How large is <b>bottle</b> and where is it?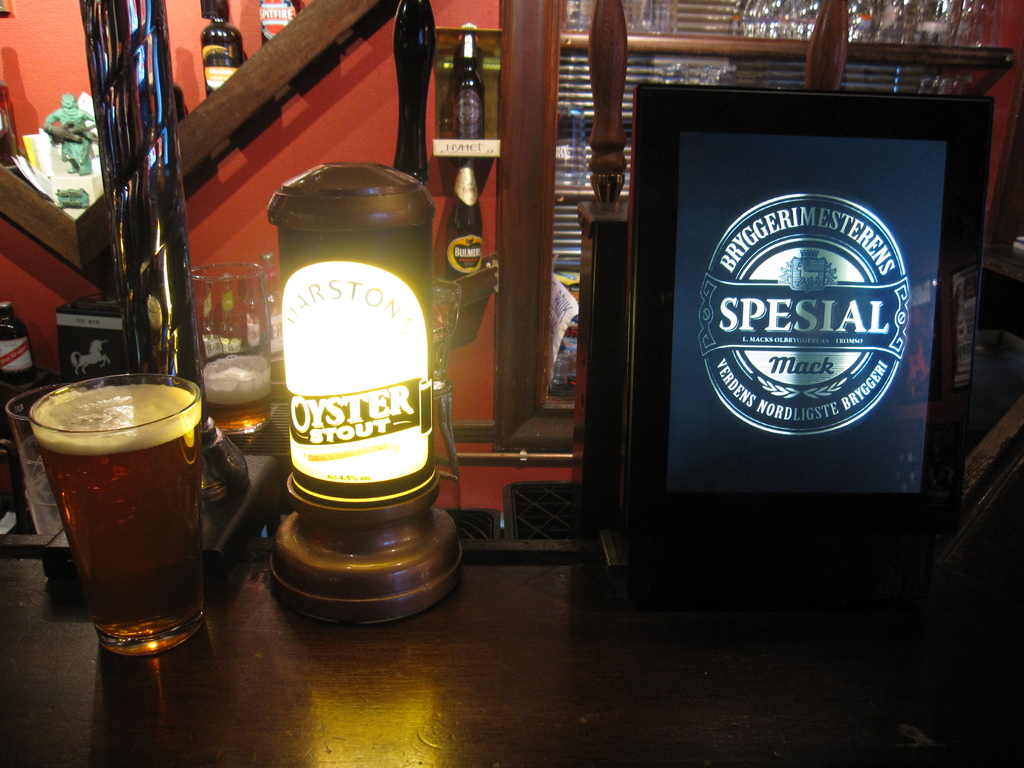
Bounding box: x1=0 y1=298 x2=38 y2=403.
